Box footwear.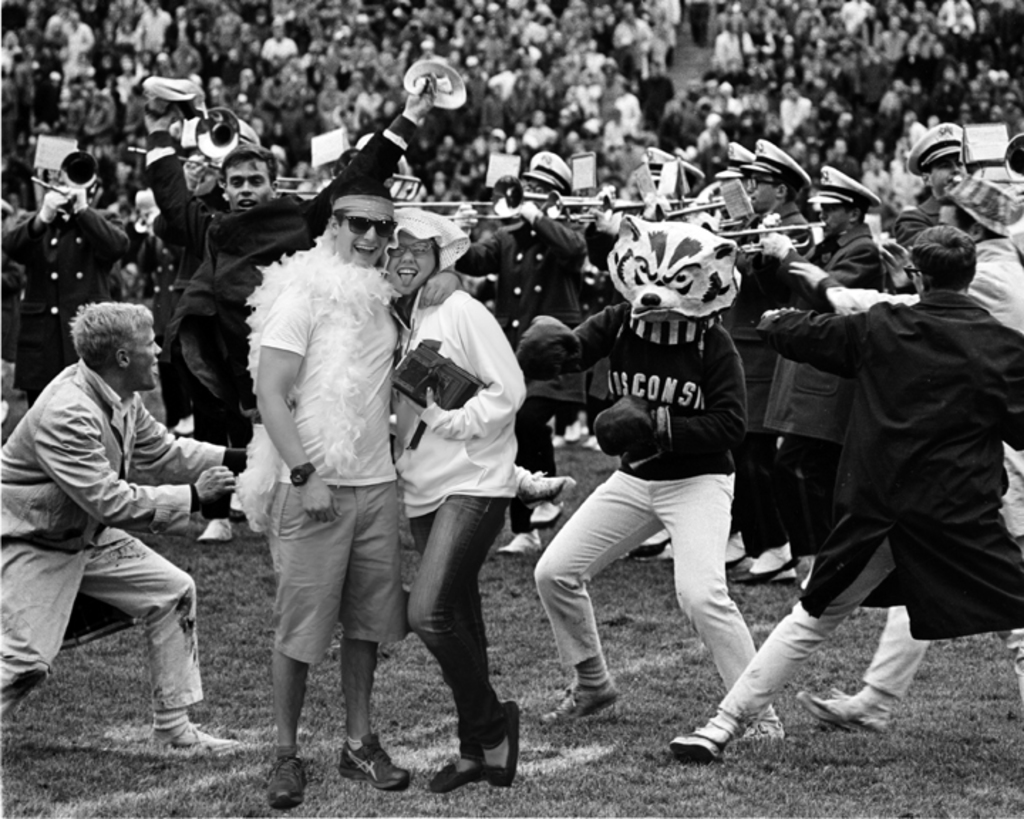
x1=259, y1=748, x2=309, y2=802.
